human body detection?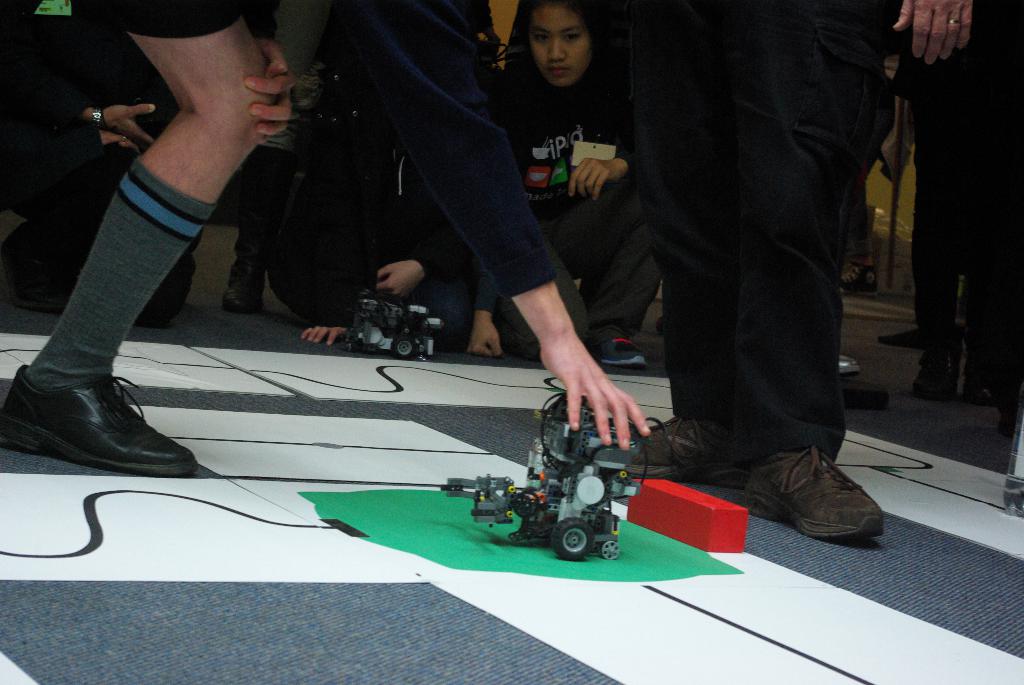
BBox(22, 0, 652, 448)
